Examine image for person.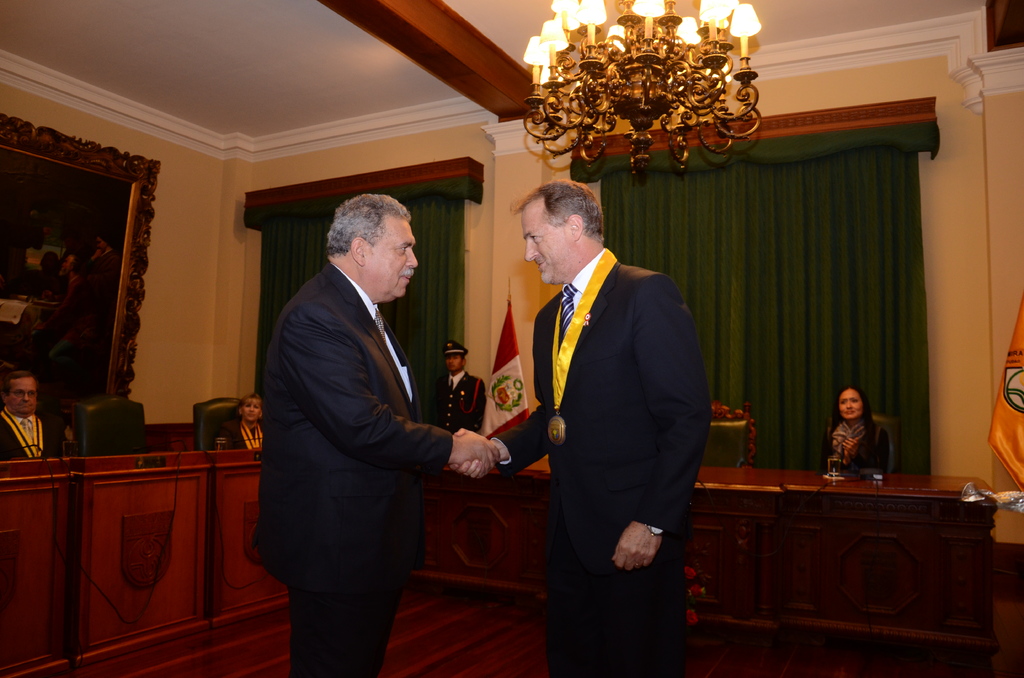
Examination result: [x1=0, y1=369, x2=65, y2=458].
